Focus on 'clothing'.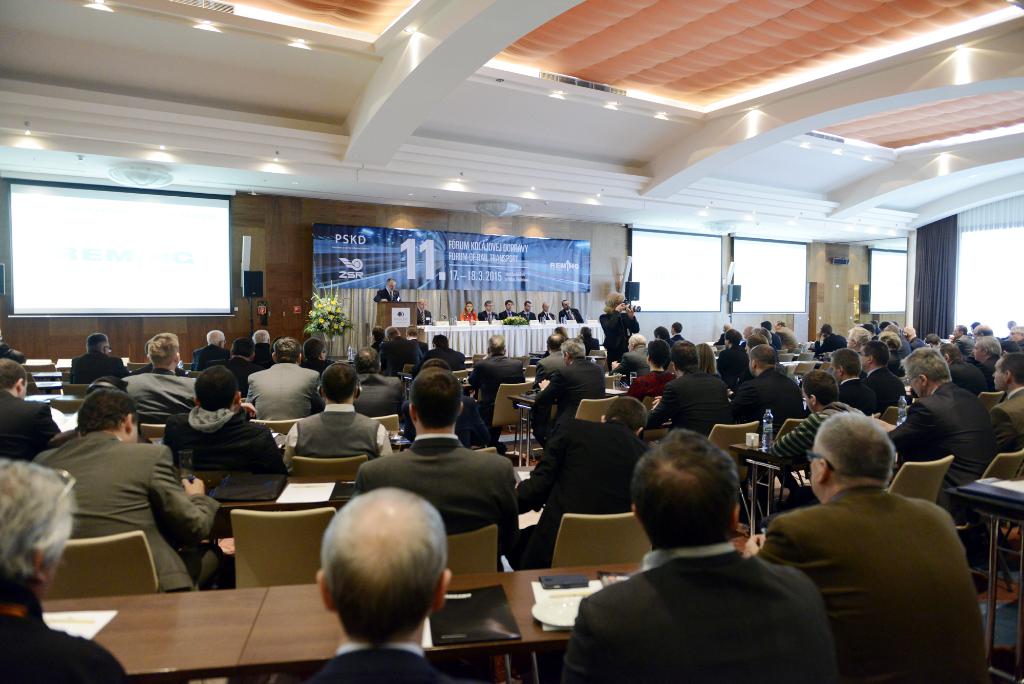
Focused at {"left": 567, "top": 514, "right": 842, "bottom": 683}.
